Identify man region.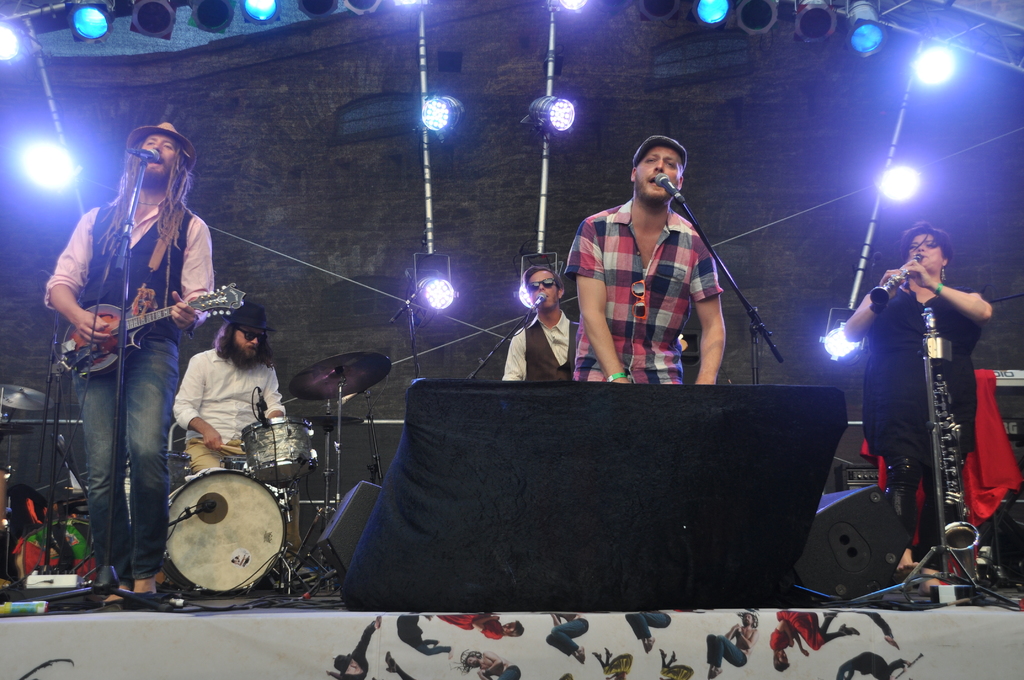
Region: {"left": 503, "top": 245, "right": 580, "bottom": 386}.
